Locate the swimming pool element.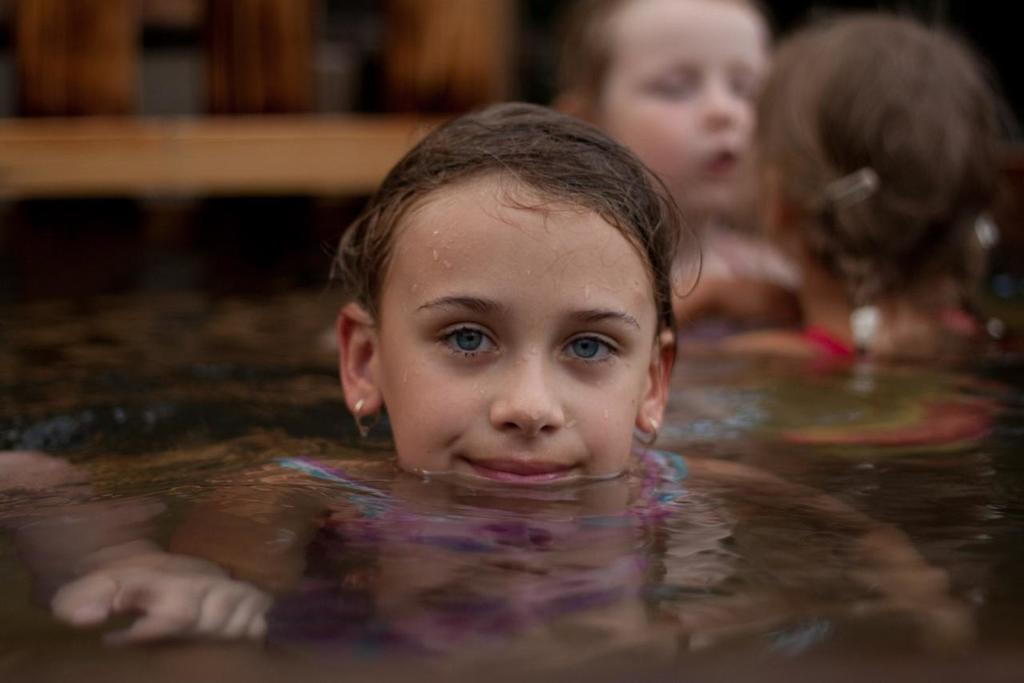
Element bbox: rect(0, 185, 1023, 682).
